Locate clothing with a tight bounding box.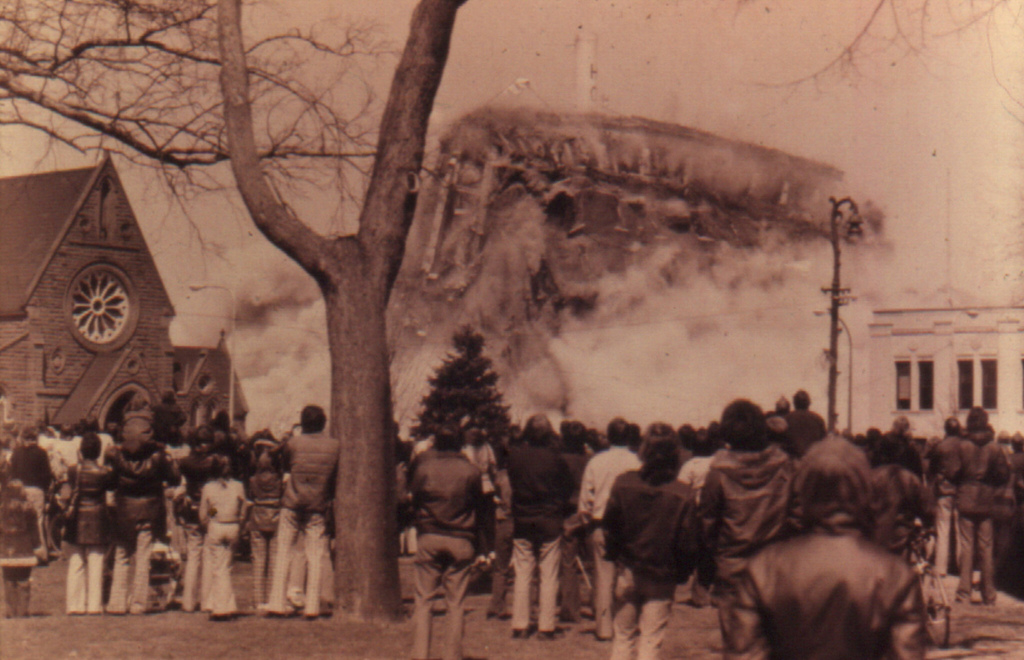
(939, 433, 1004, 597).
